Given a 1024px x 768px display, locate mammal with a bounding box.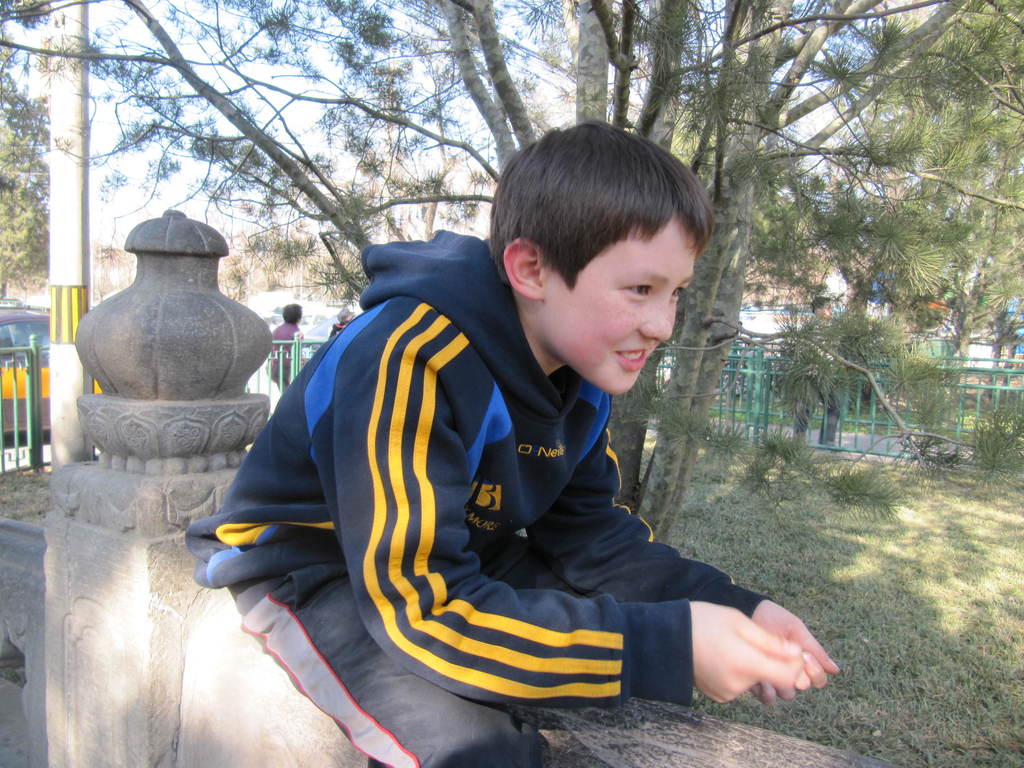
Located: Rect(791, 297, 840, 450).
